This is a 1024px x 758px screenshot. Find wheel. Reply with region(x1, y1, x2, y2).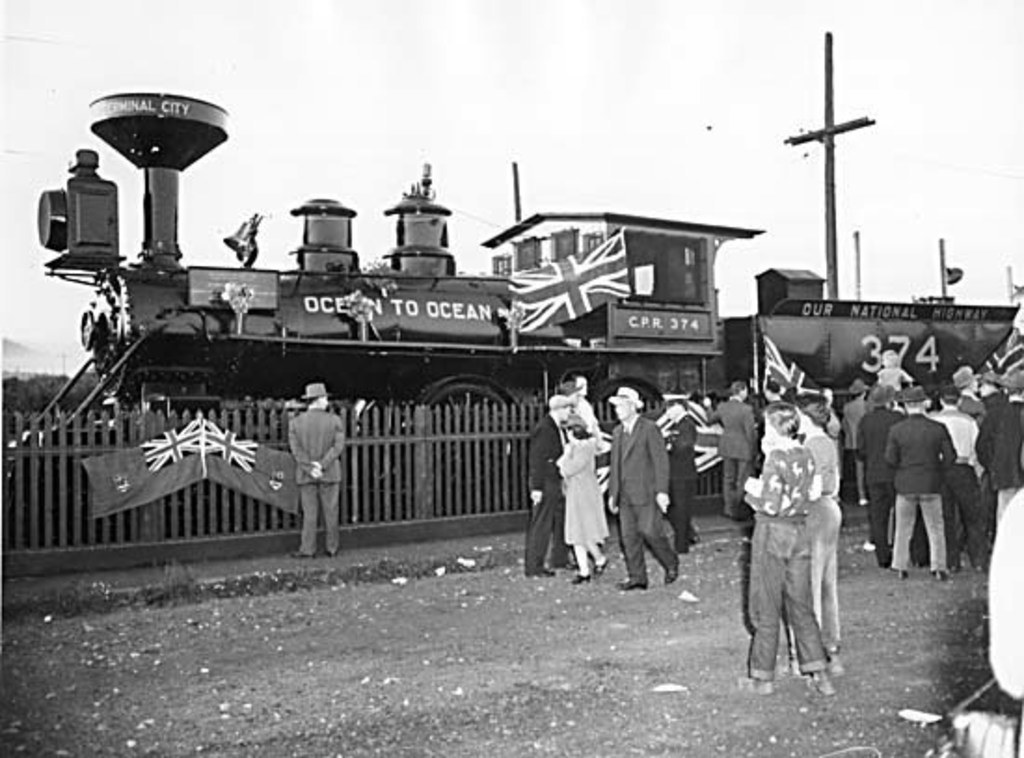
region(411, 384, 516, 484).
